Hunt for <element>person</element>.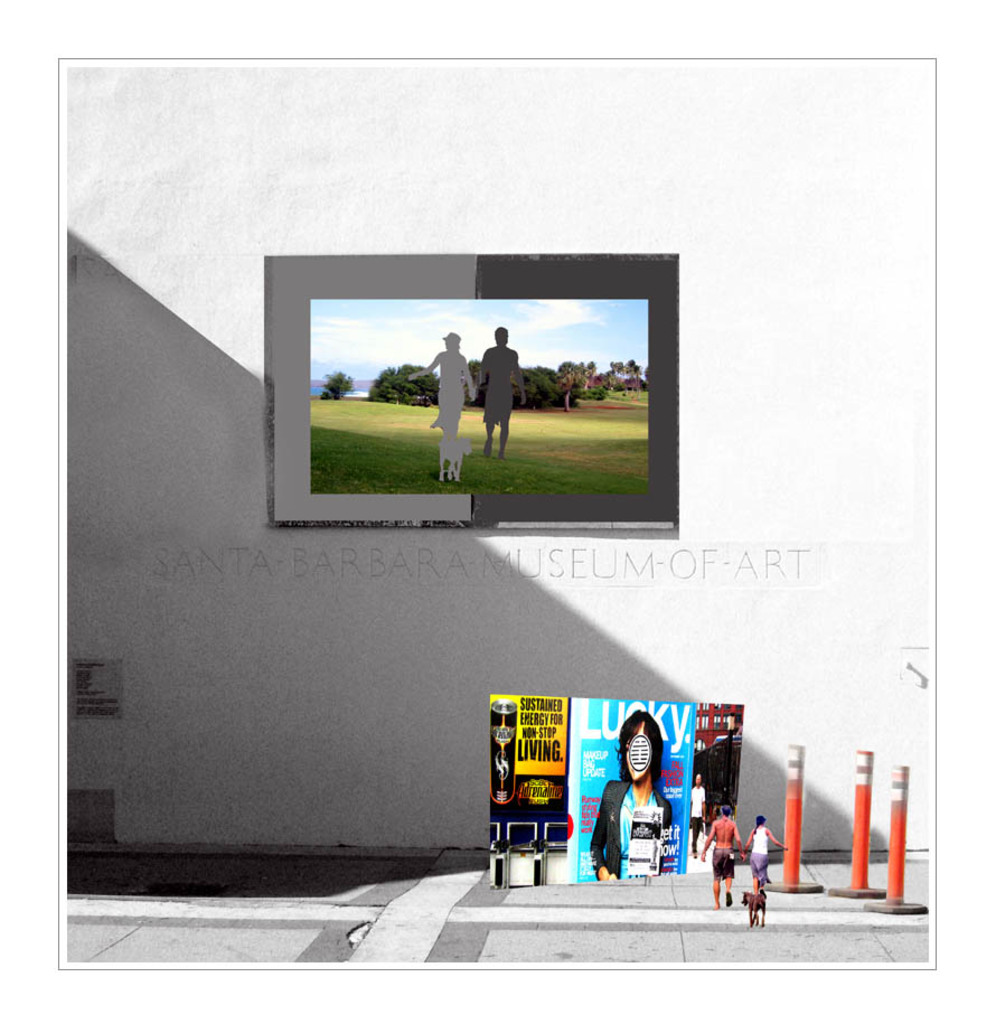
Hunted down at box=[407, 329, 473, 426].
